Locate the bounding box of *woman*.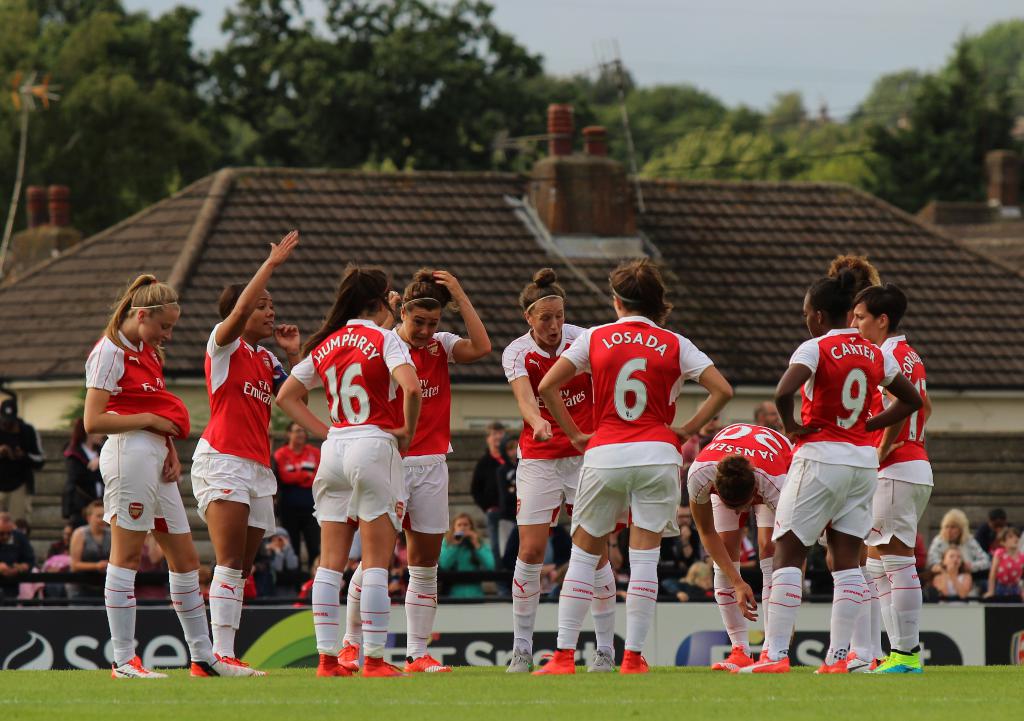
Bounding box: detection(76, 274, 220, 683).
